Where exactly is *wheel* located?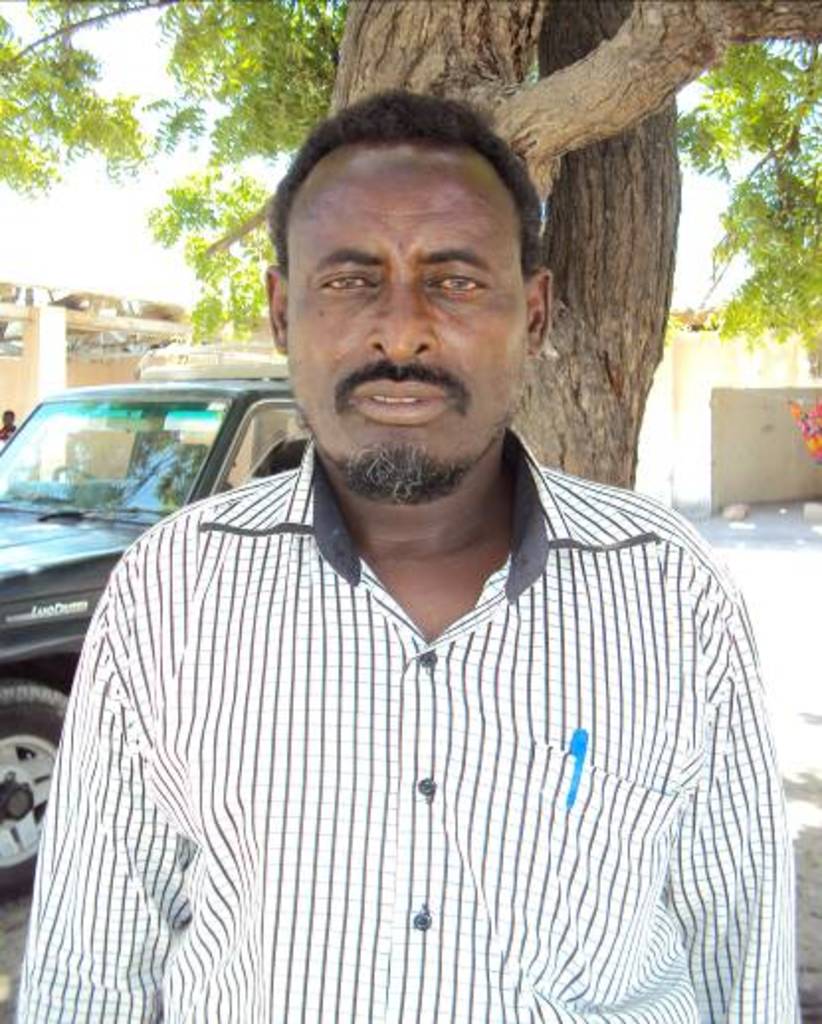
Its bounding box is region(0, 677, 69, 903).
